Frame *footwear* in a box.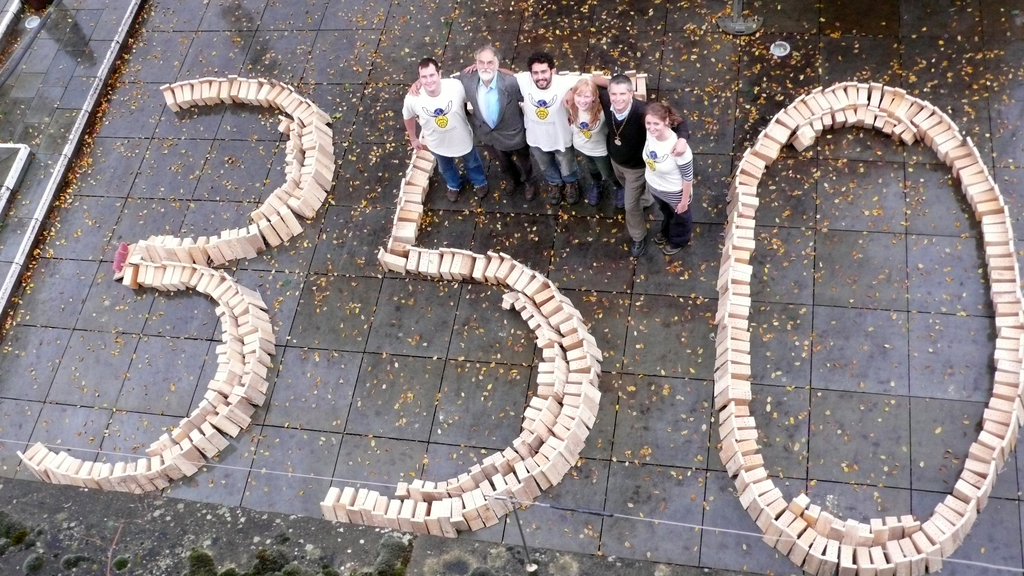
select_region(497, 179, 511, 198).
